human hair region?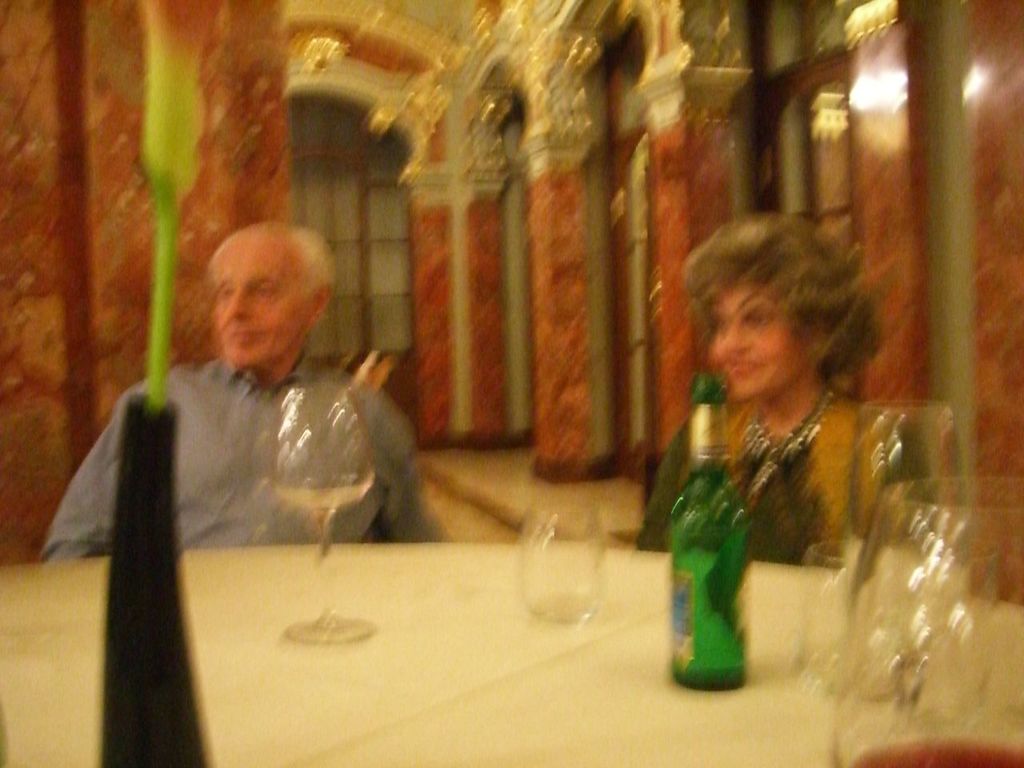
(x1=688, y1=212, x2=890, y2=565)
